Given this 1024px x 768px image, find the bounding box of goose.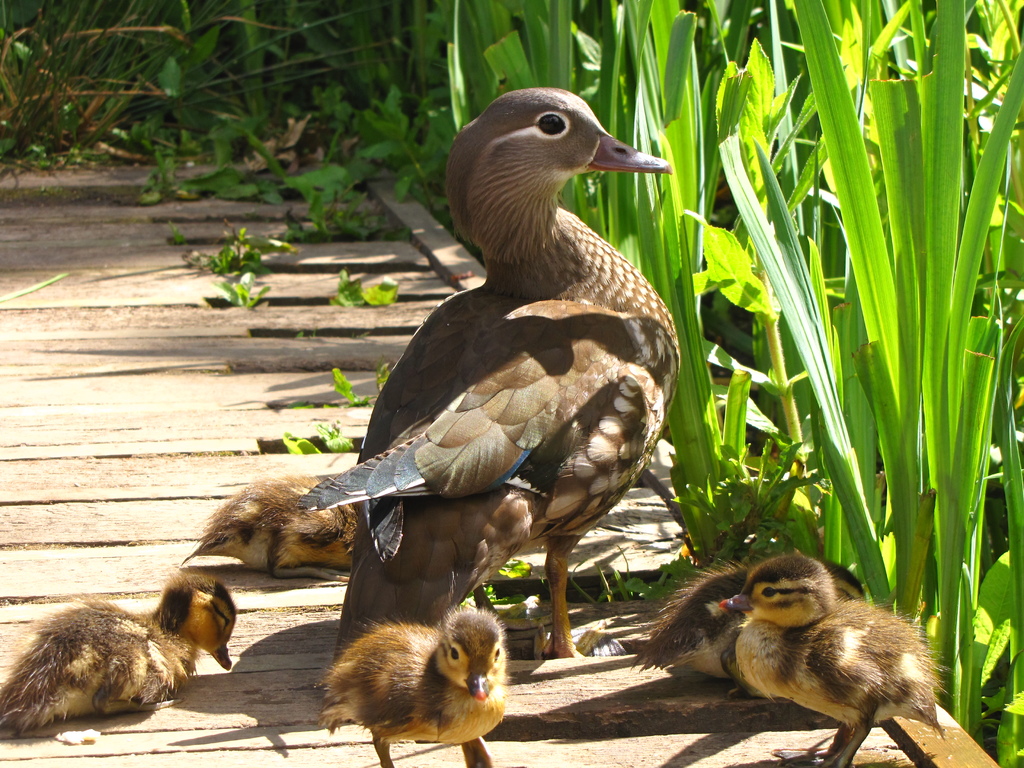
x1=324 y1=612 x2=500 y2=767.
